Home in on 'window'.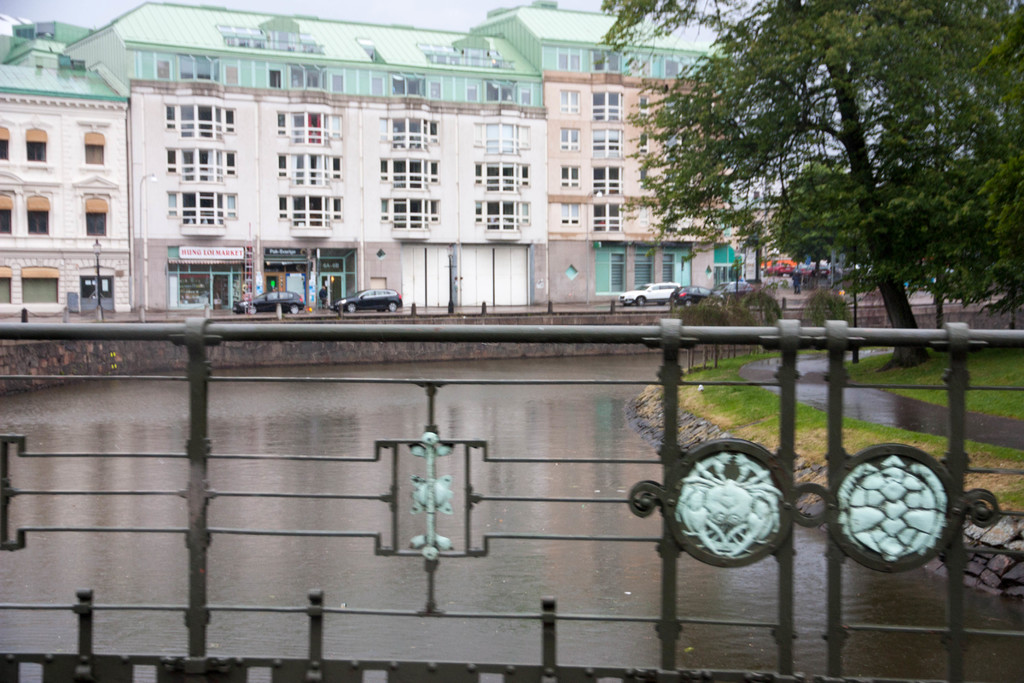
Homed in at crop(388, 202, 433, 233).
